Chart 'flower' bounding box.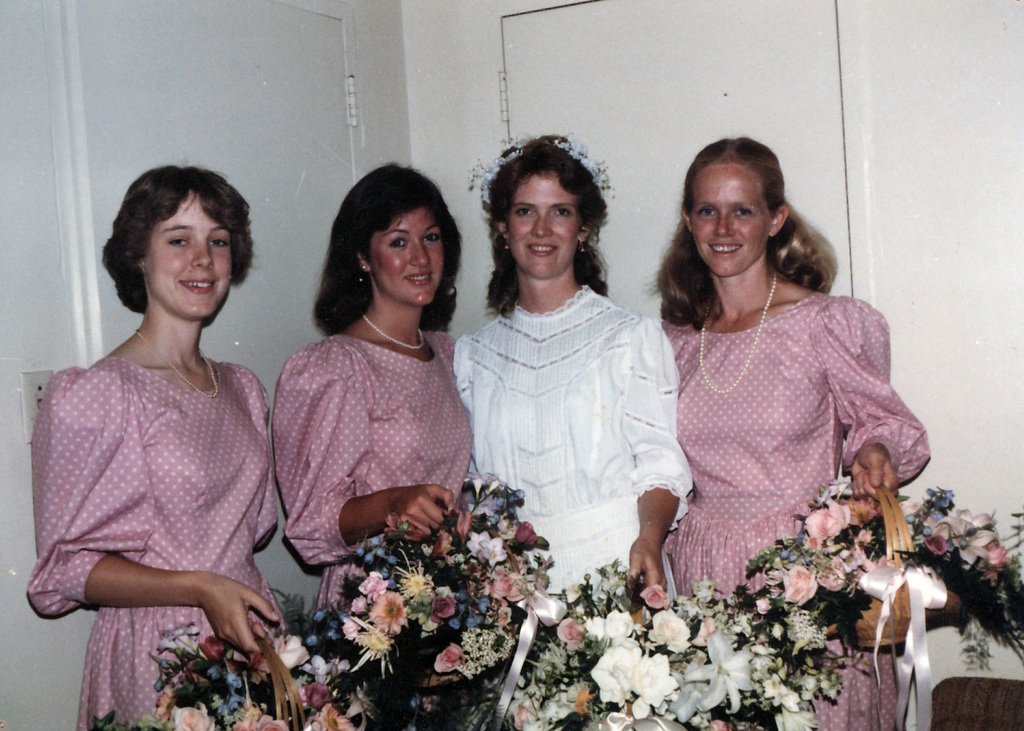
Charted: 648/612/689/653.
